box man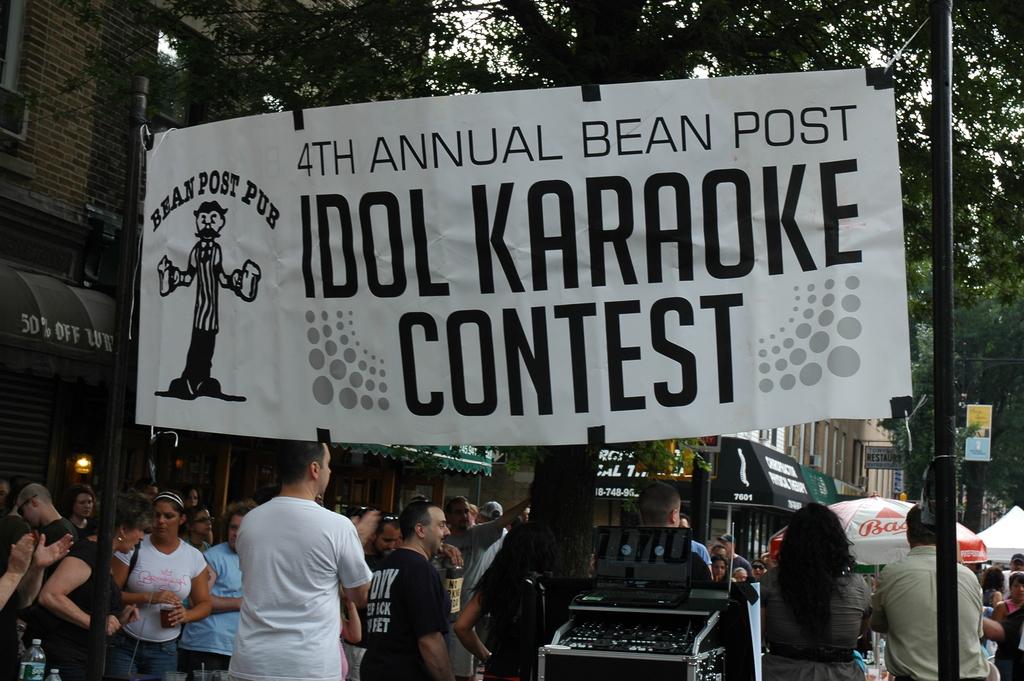
<bbox>149, 200, 258, 398</bbox>
